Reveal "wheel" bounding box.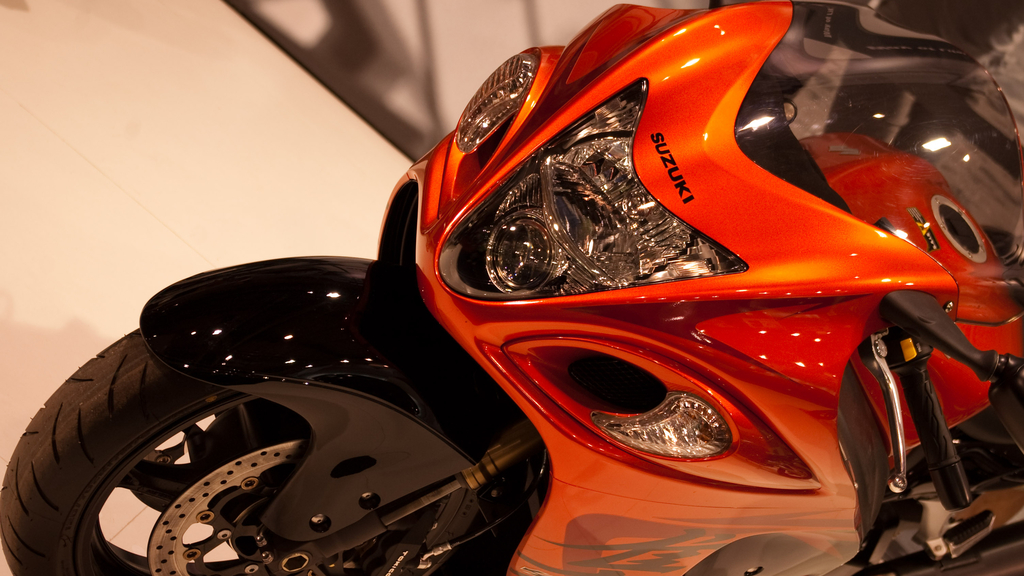
Revealed: 0/328/497/575.
